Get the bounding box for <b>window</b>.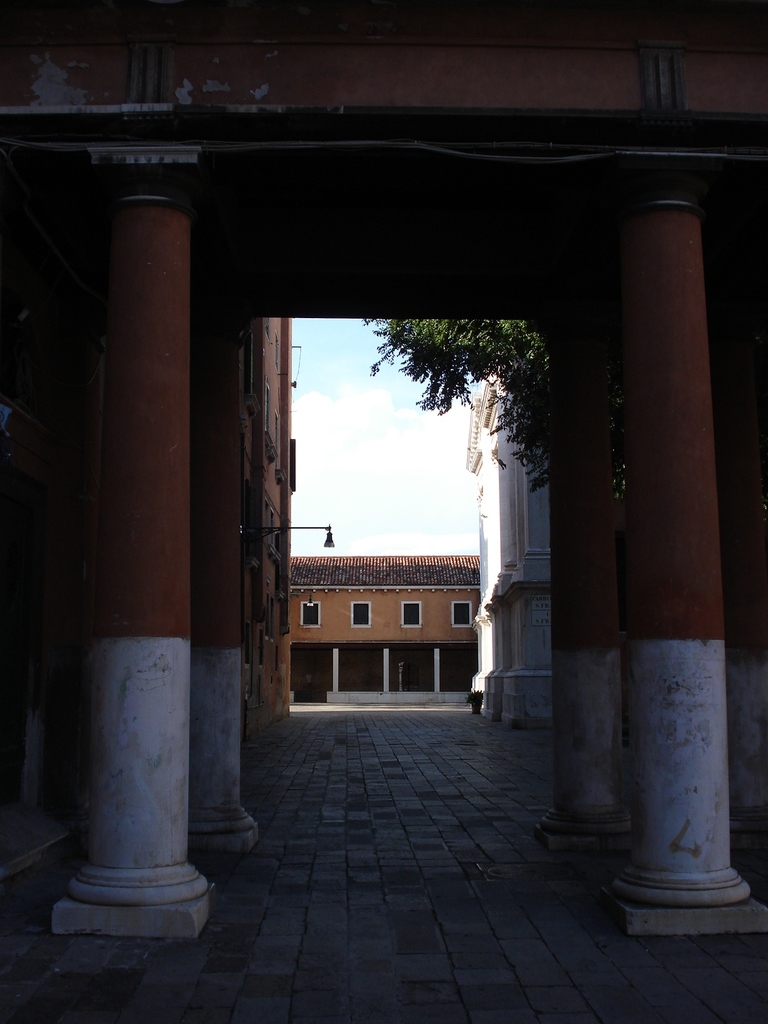
355:603:370:624.
